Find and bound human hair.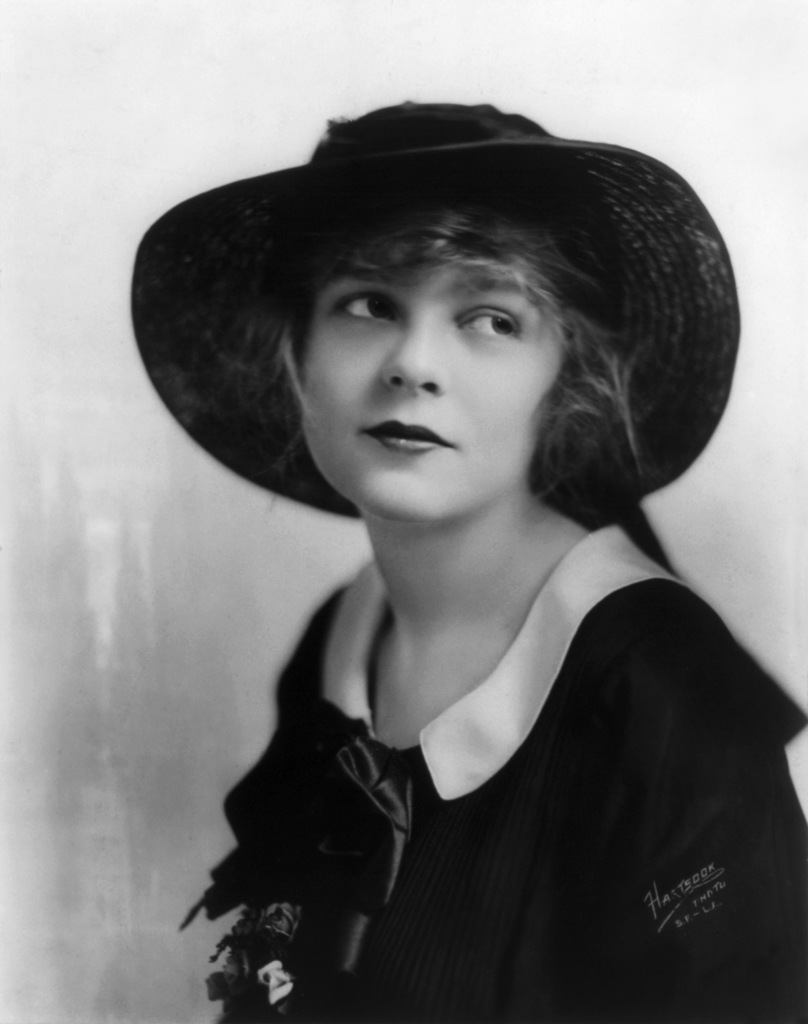
Bound: <box>219,181,647,488</box>.
